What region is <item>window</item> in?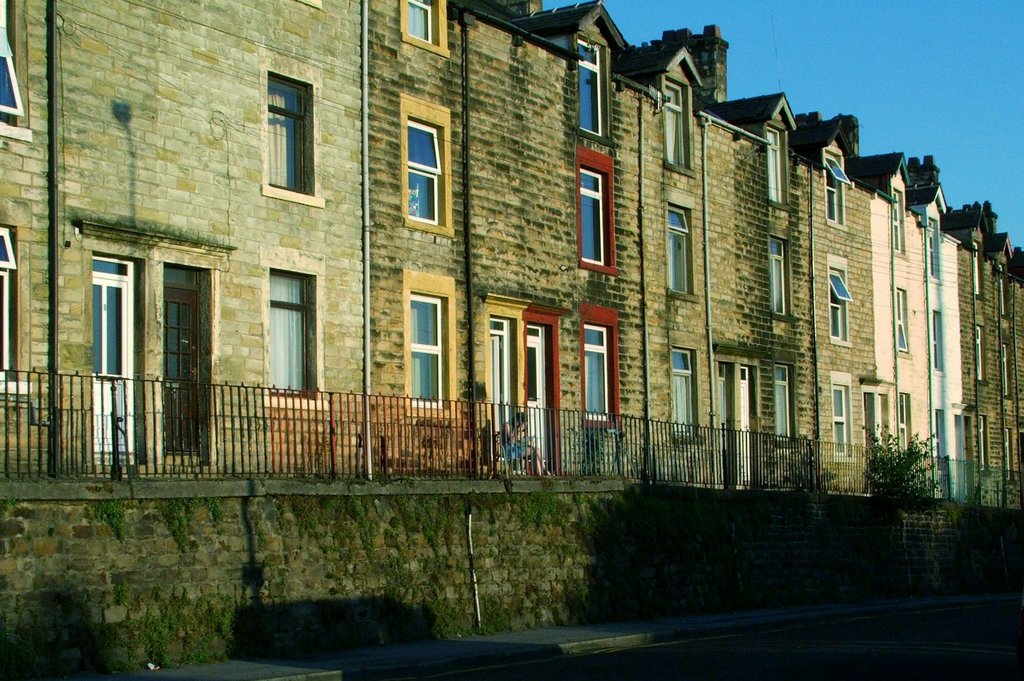
x1=575 y1=158 x2=610 y2=272.
